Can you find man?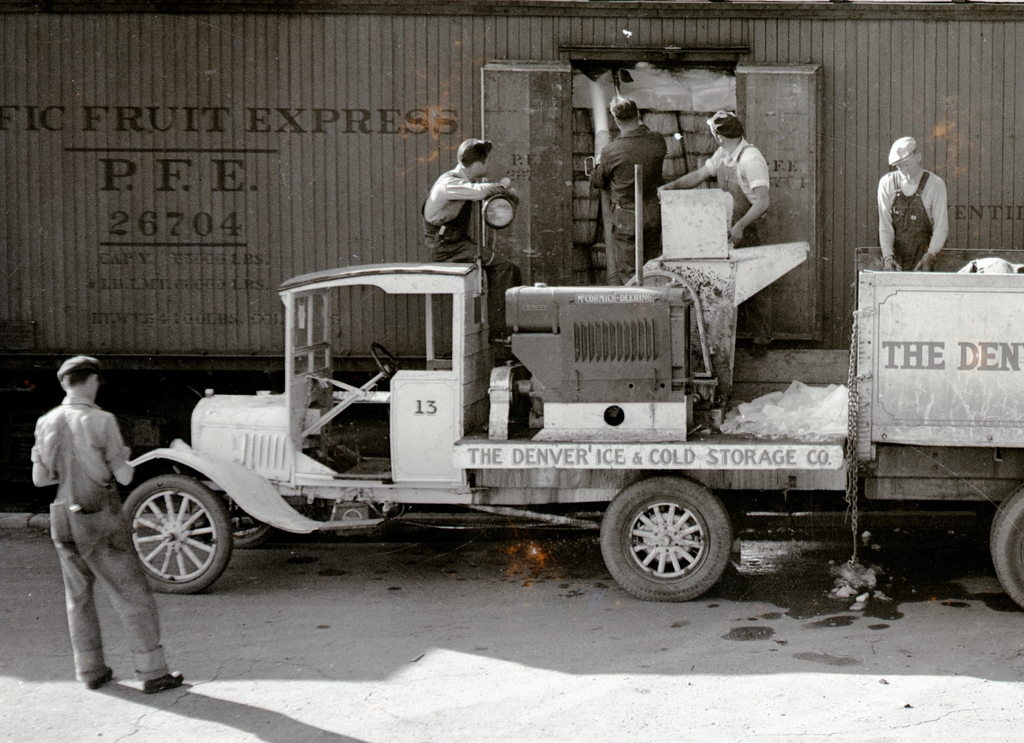
Yes, bounding box: (x1=875, y1=135, x2=946, y2=273).
